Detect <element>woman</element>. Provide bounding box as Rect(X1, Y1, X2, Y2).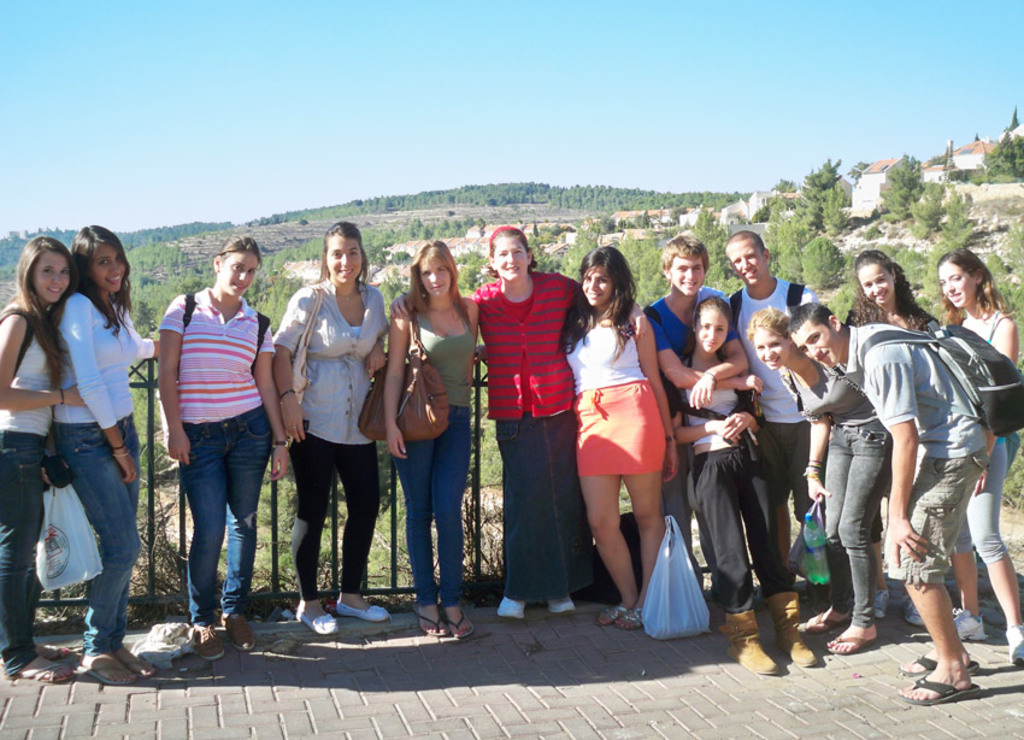
Rect(567, 253, 670, 558).
